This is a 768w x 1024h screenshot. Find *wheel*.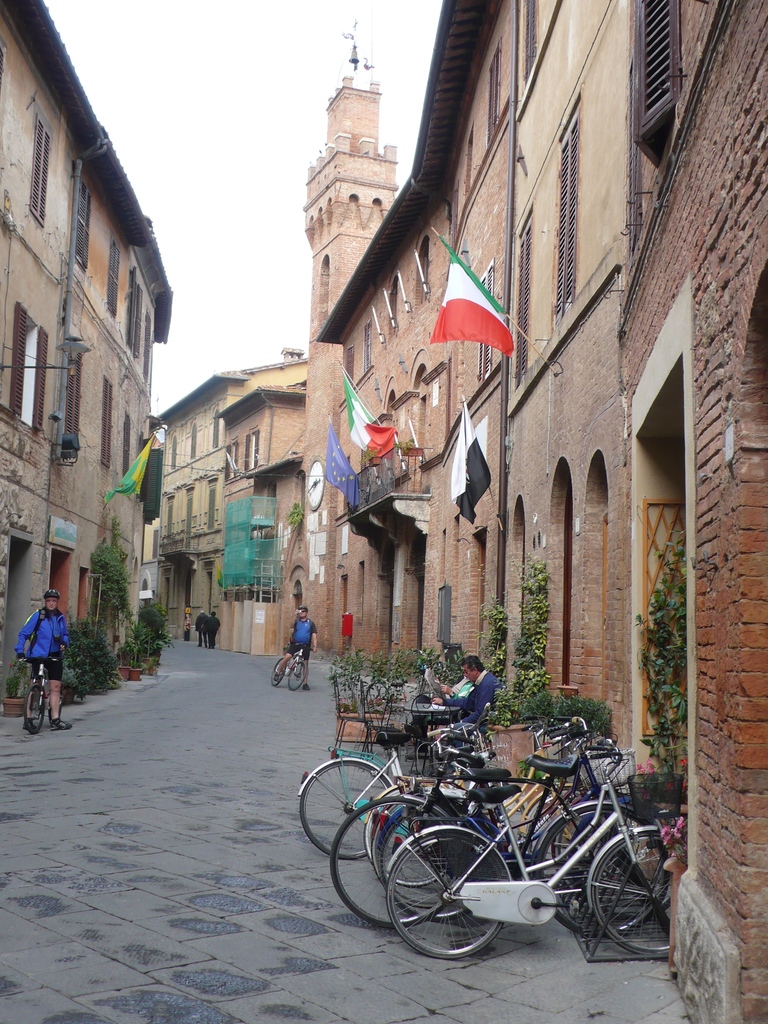
Bounding box: <box>550,792,653,908</box>.
